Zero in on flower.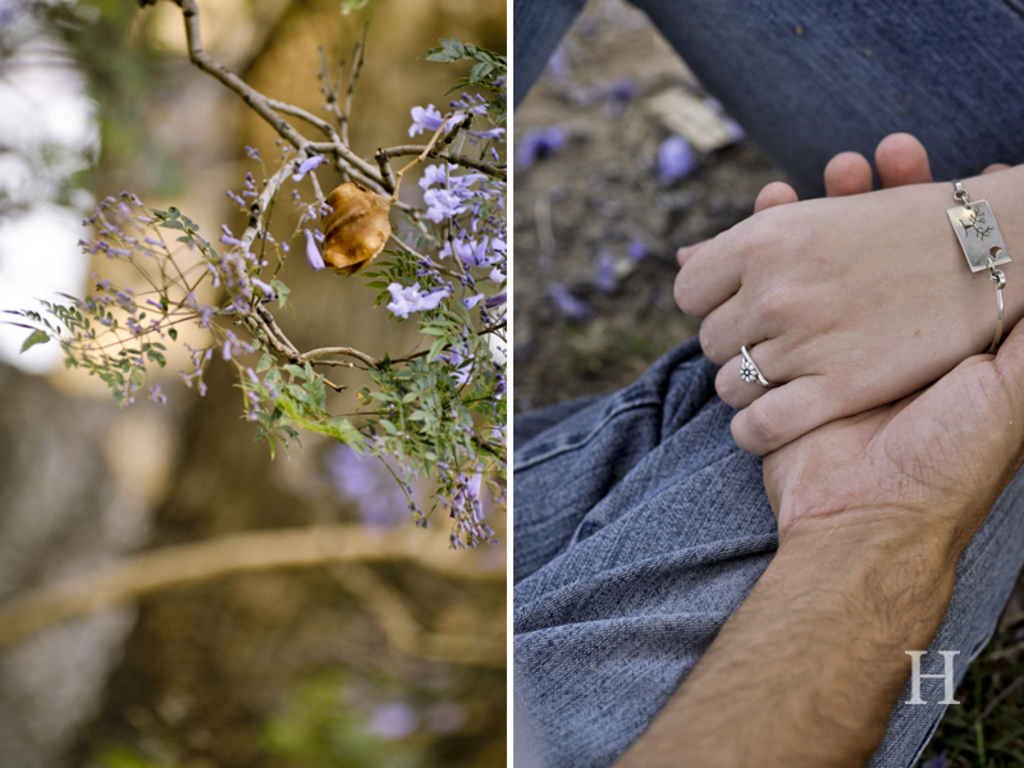
Zeroed in: BBox(406, 99, 451, 140).
